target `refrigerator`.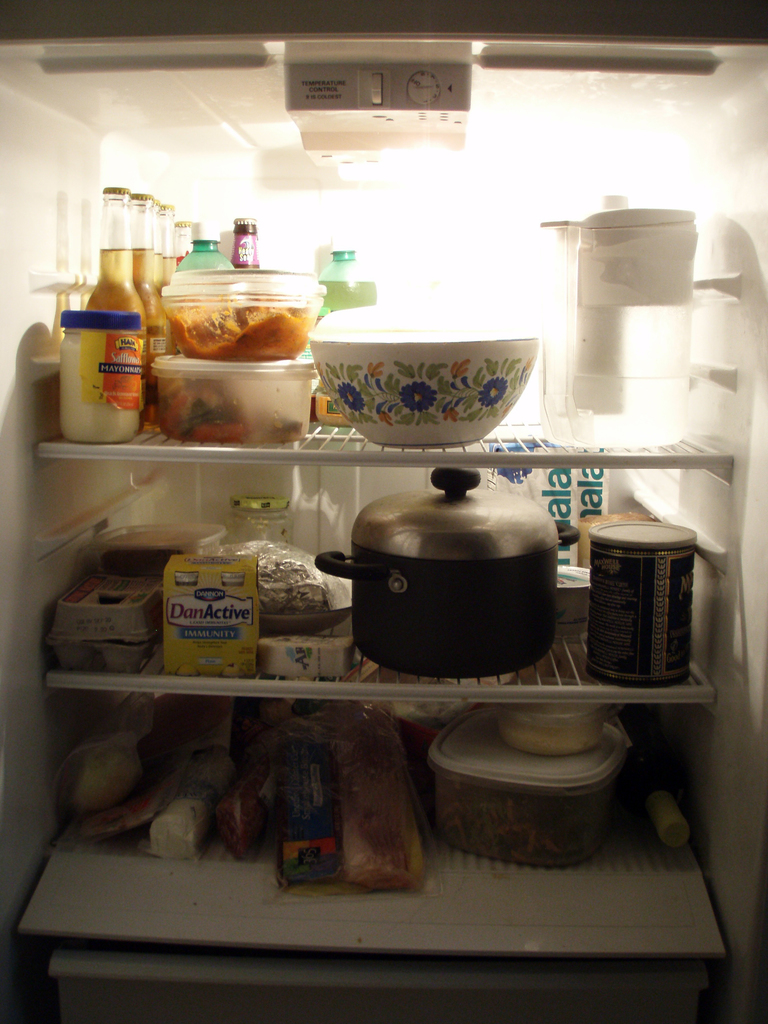
Target region: [4,4,766,1018].
